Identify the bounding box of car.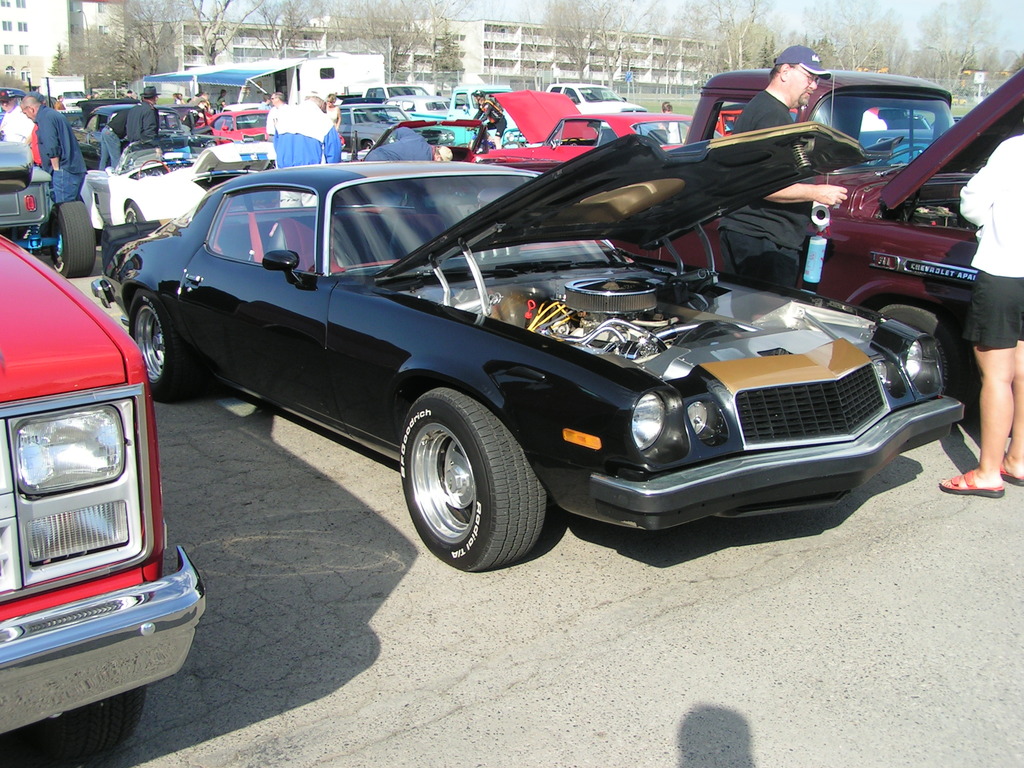
bbox=(0, 230, 204, 767).
